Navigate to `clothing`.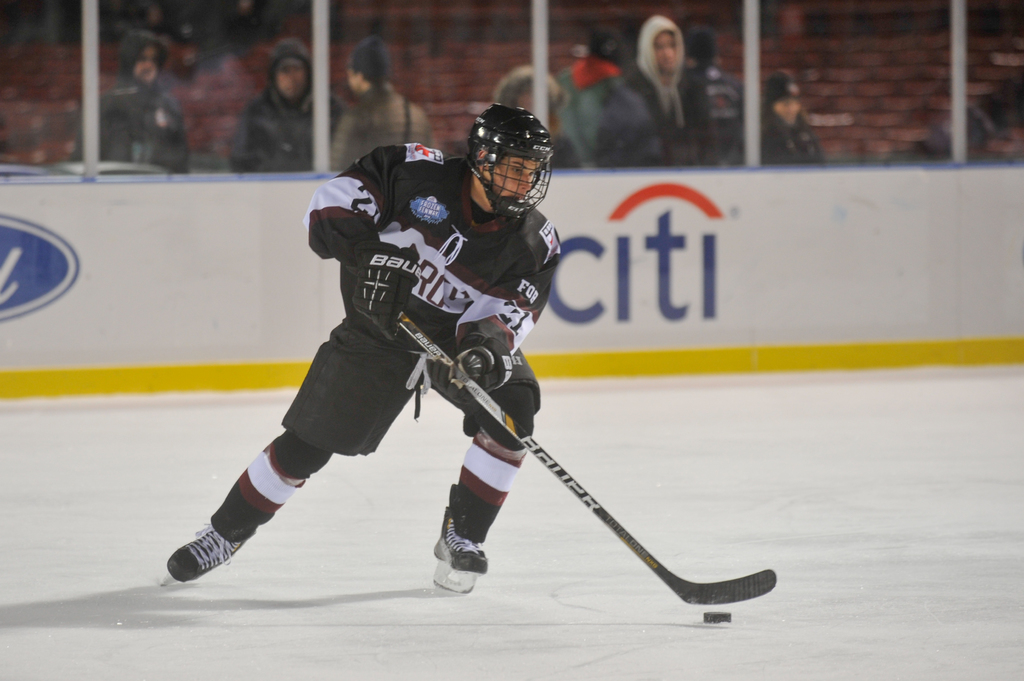
Navigation target: <bbox>283, 129, 552, 473</bbox>.
